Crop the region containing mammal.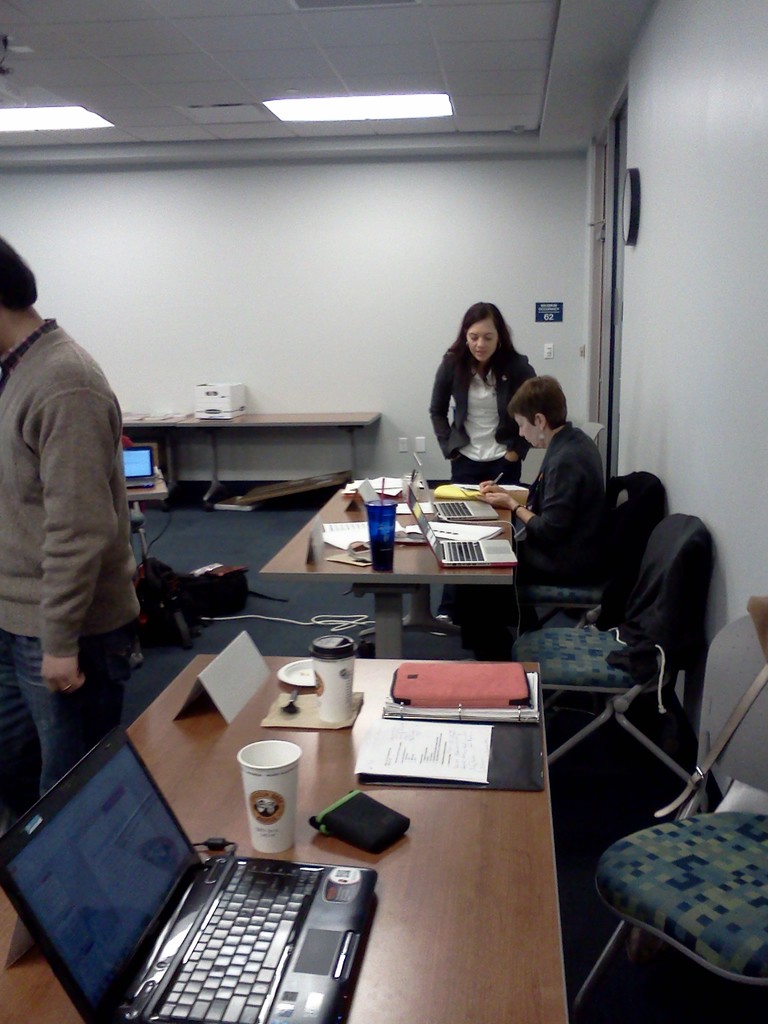
Crop region: pyautogui.locateOnScreen(476, 365, 612, 659).
